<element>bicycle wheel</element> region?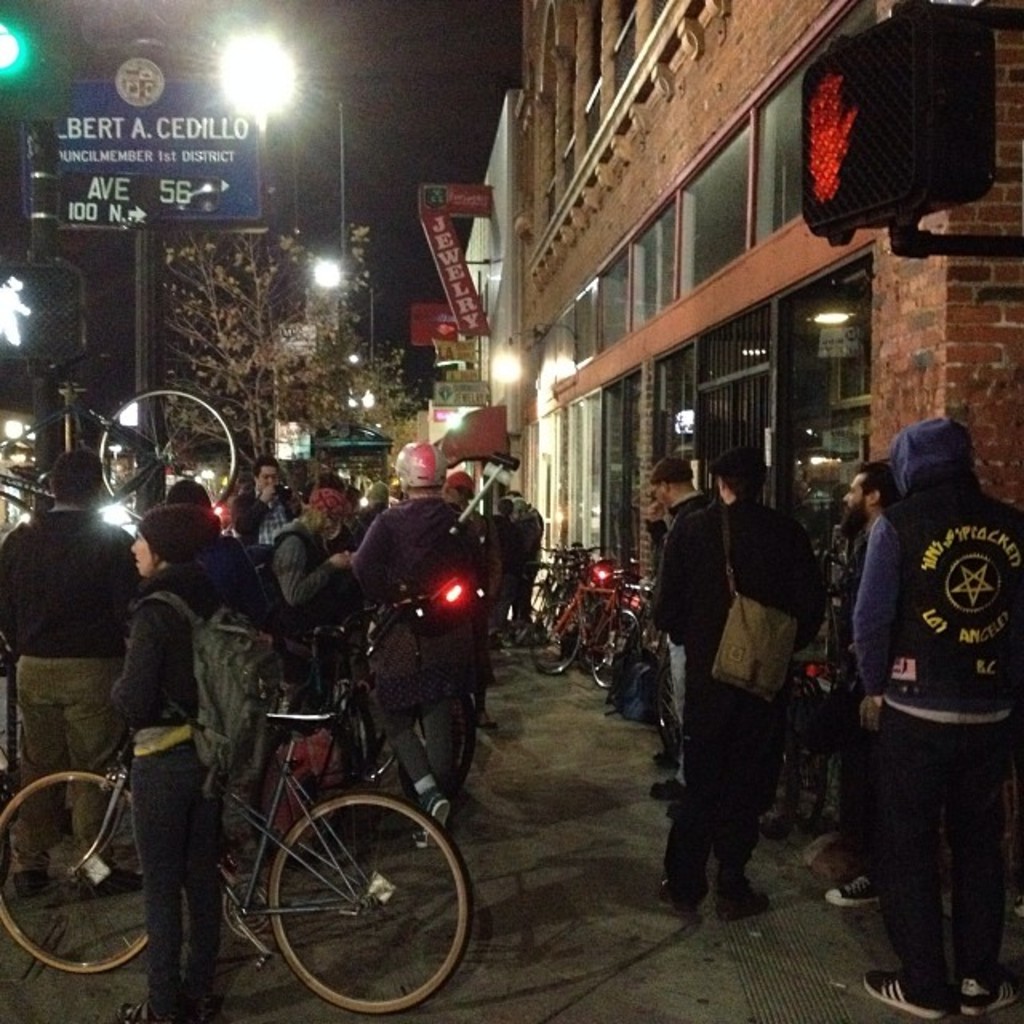
(102,389,234,525)
